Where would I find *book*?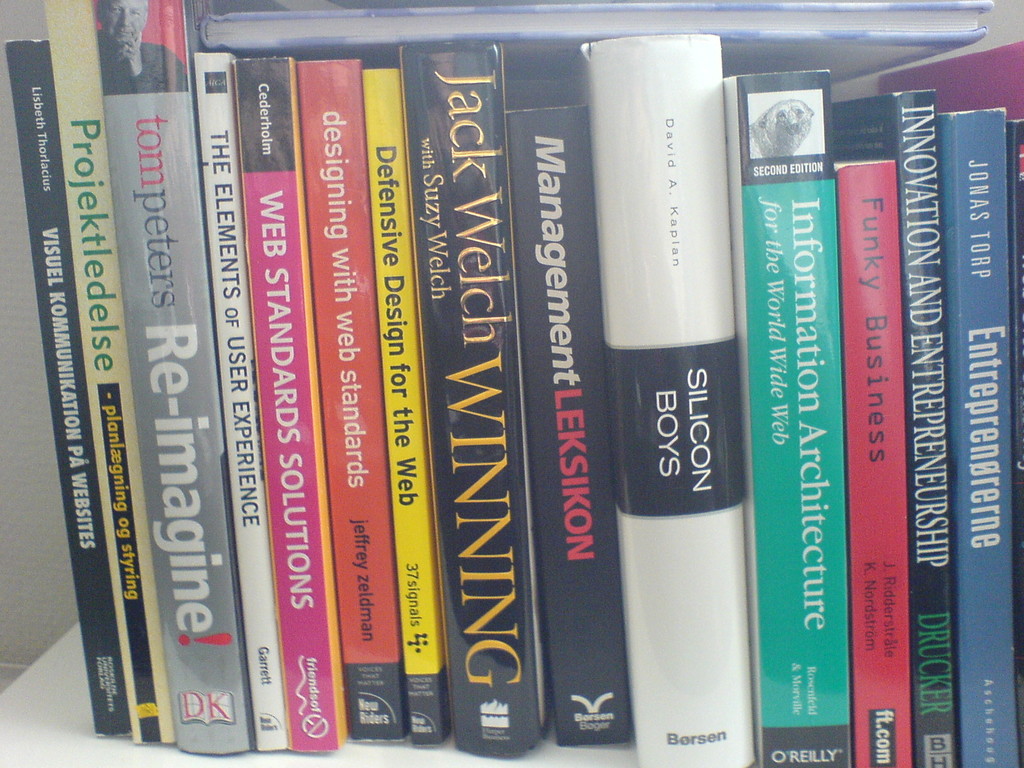
At {"x1": 580, "y1": 35, "x2": 755, "y2": 767}.
